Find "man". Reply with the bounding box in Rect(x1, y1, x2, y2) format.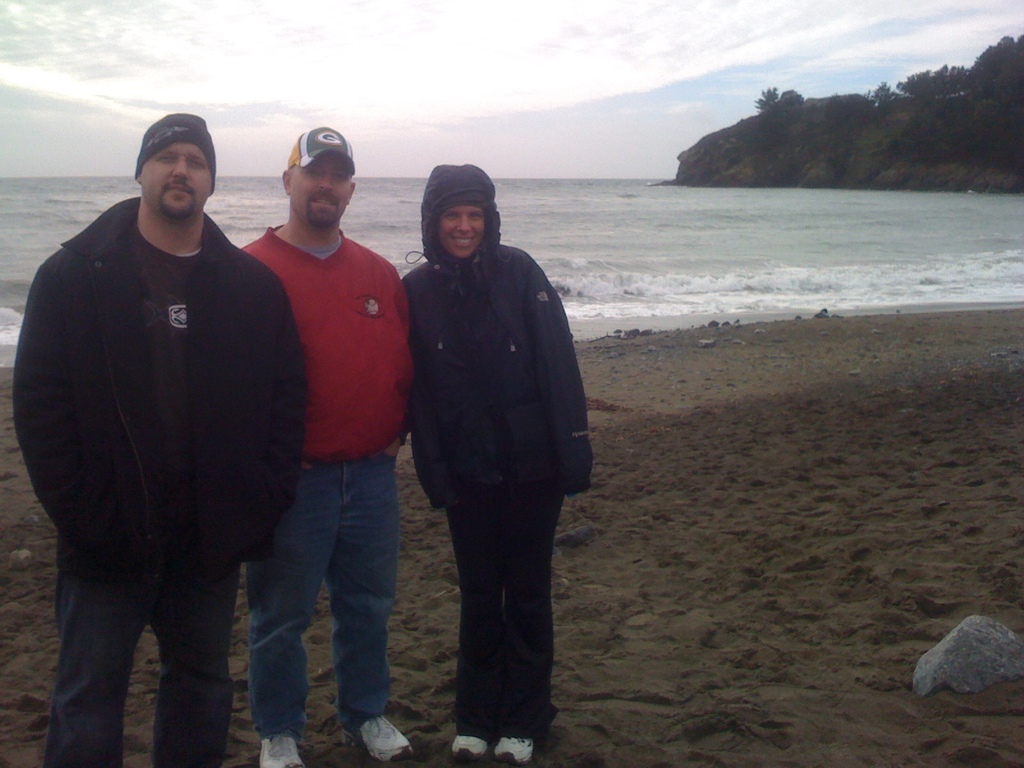
Rect(227, 122, 415, 761).
